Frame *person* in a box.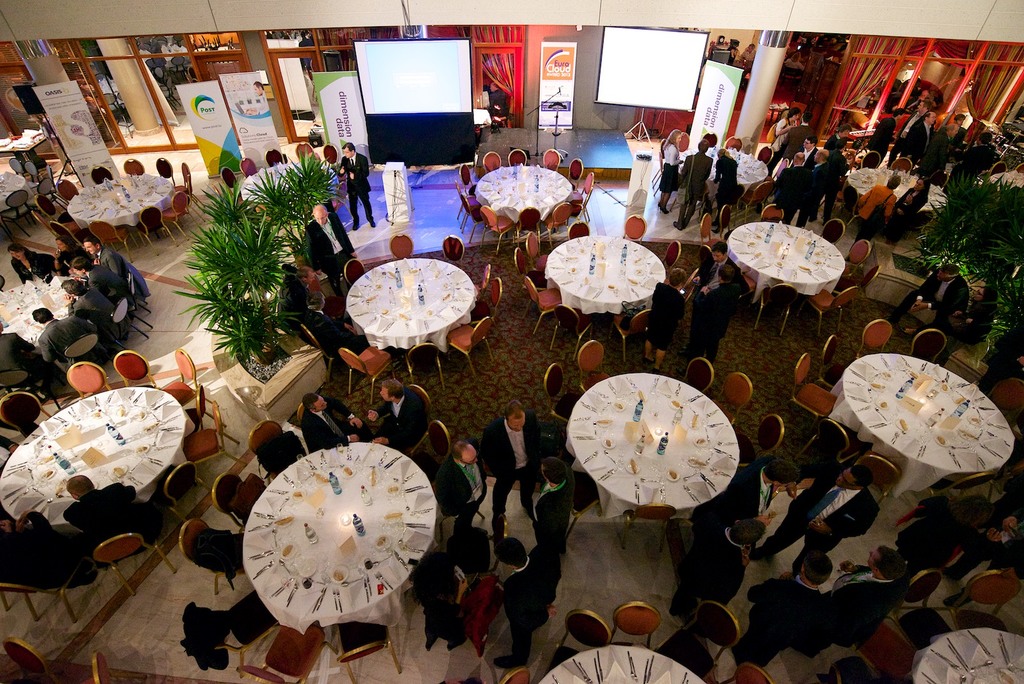
(655, 270, 680, 380).
